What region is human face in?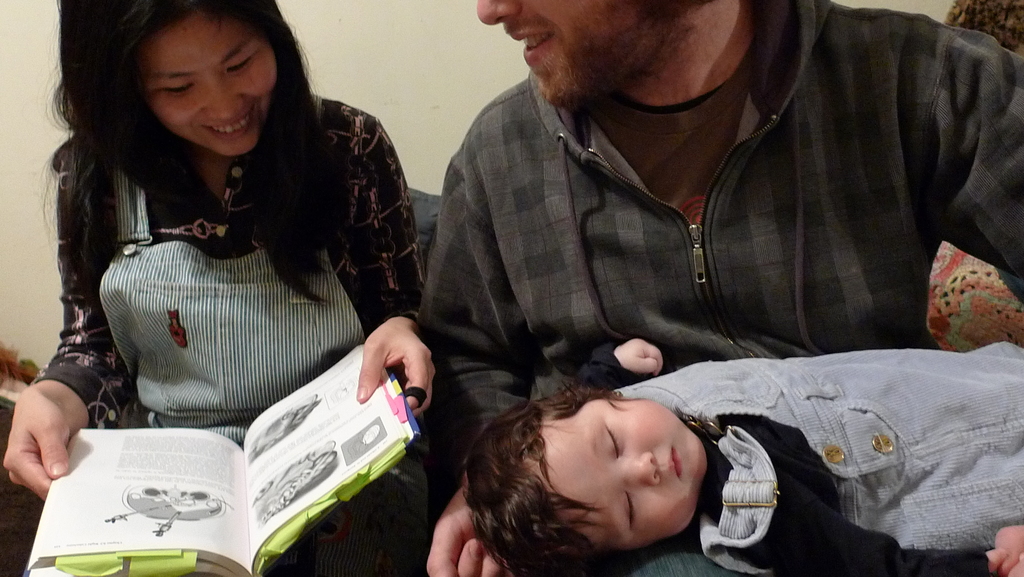
x1=545 y1=407 x2=703 y2=555.
